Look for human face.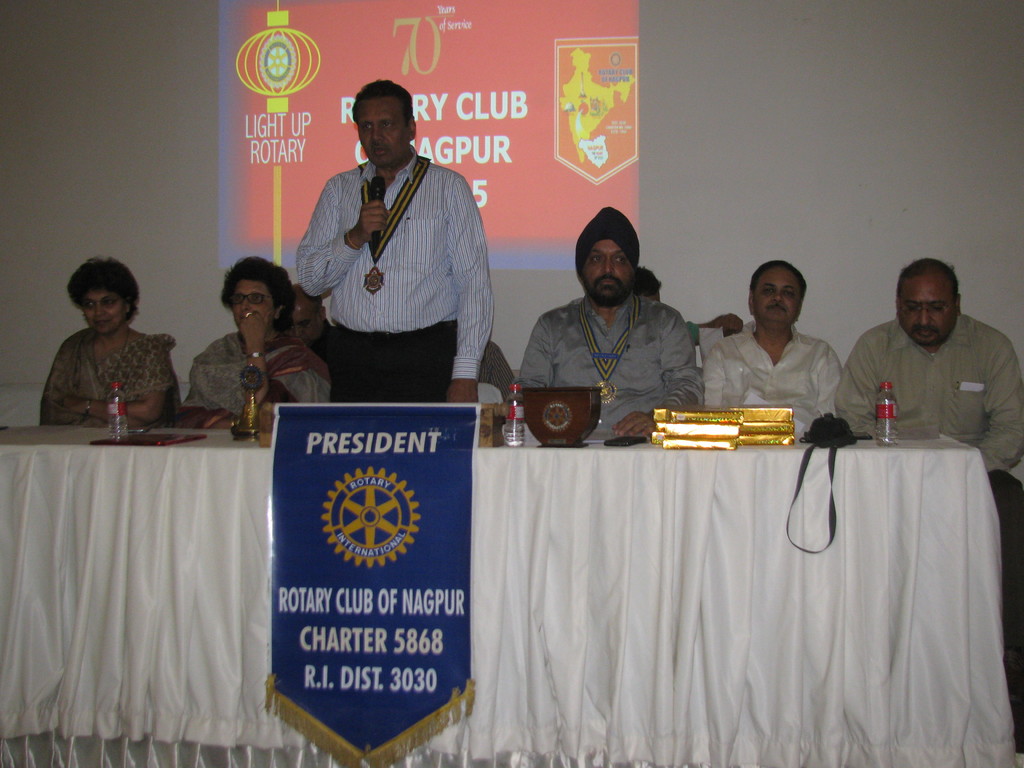
Found: [284,305,324,346].
